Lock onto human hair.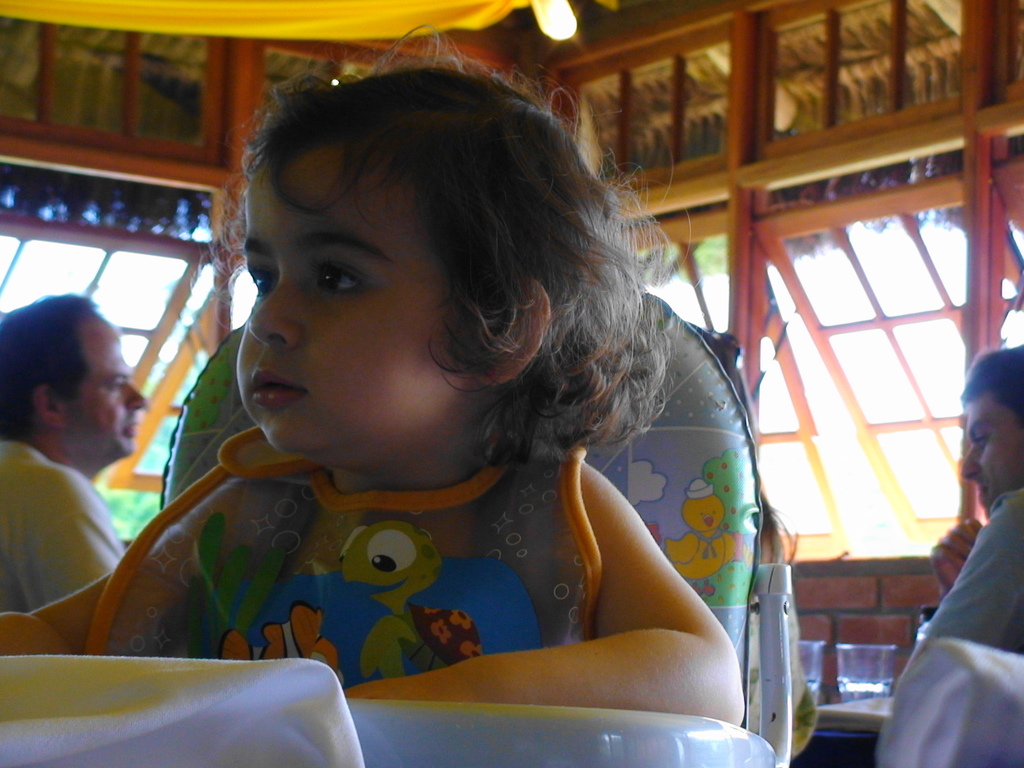
Locked: pyautogui.locateOnScreen(0, 294, 97, 443).
